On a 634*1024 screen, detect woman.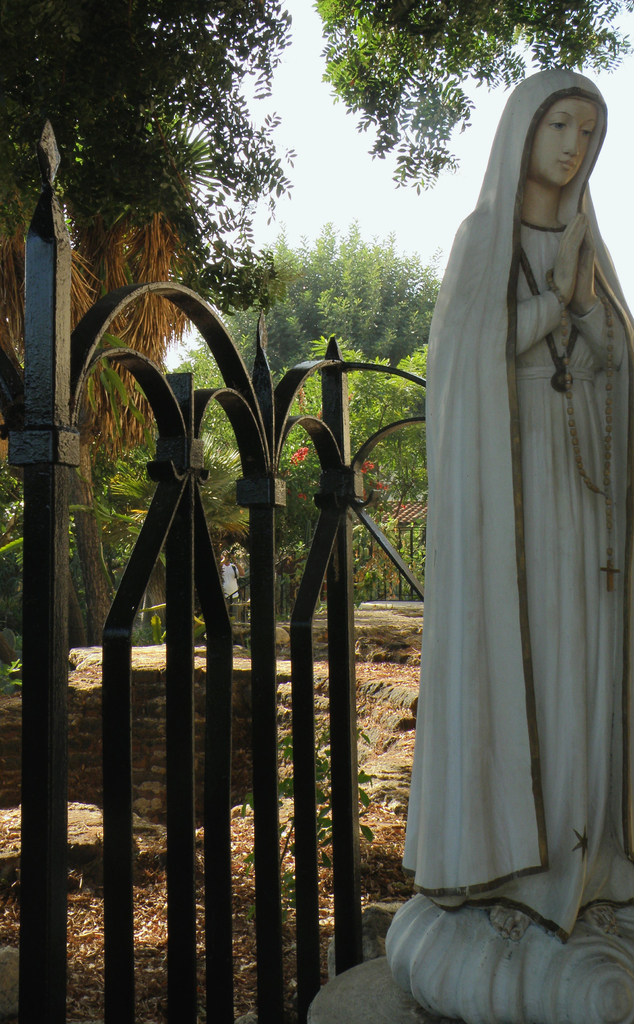
<box>413,122,619,942</box>.
